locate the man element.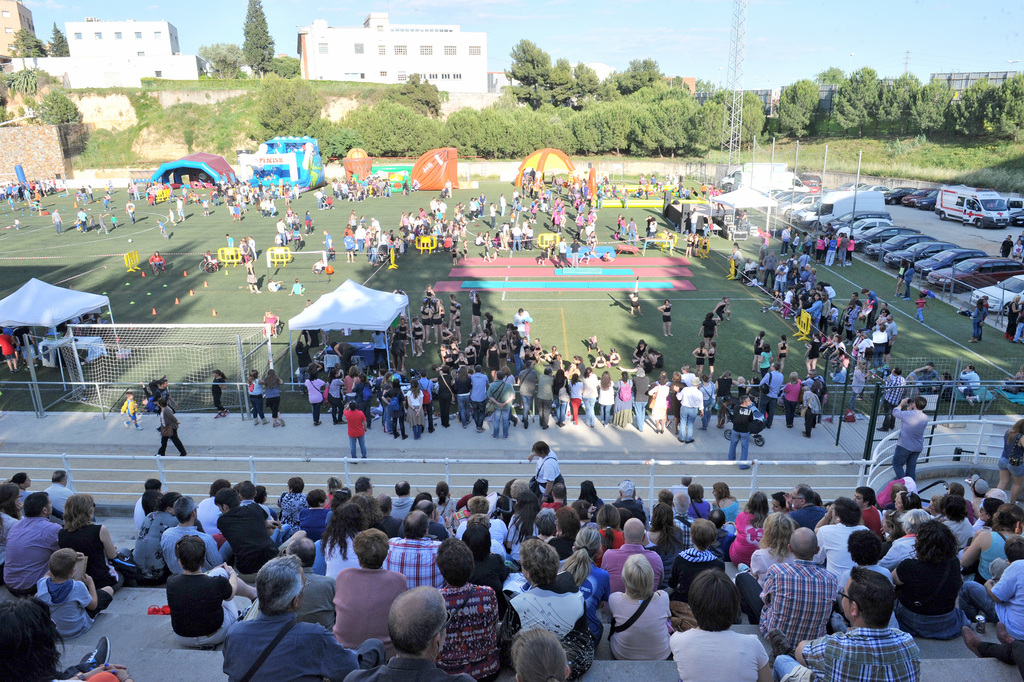
Element bbox: 388,508,446,582.
